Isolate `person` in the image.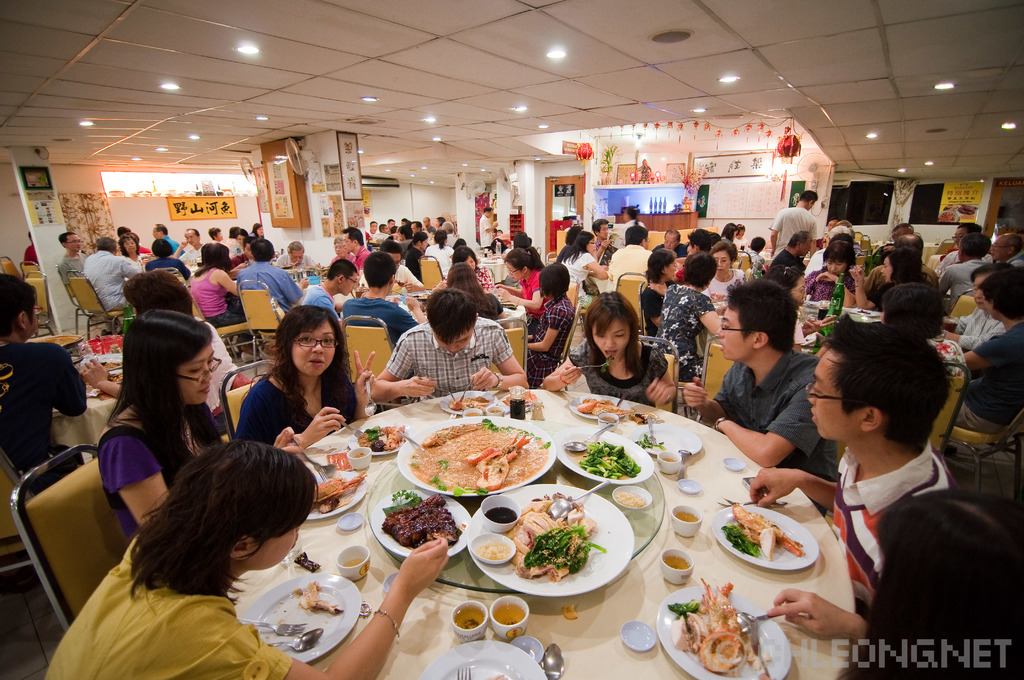
Isolated region: left=425, top=231, right=454, bottom=279.
